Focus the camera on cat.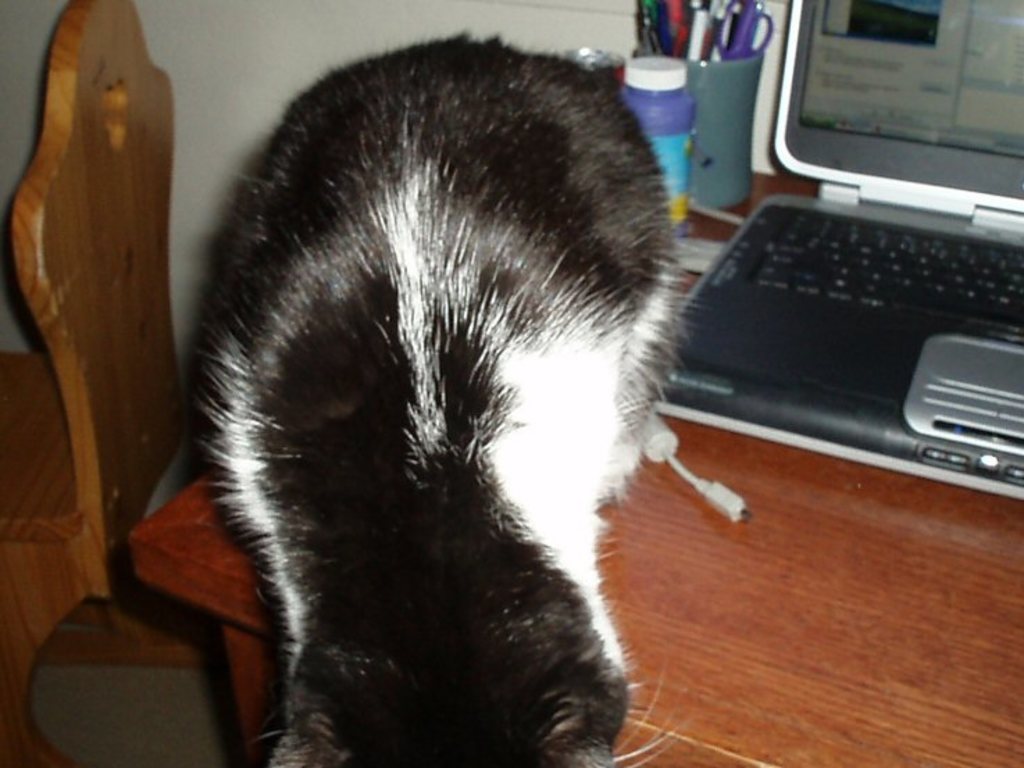
Focus region: <bbox>190, 26, 691, 767</bbox>.
